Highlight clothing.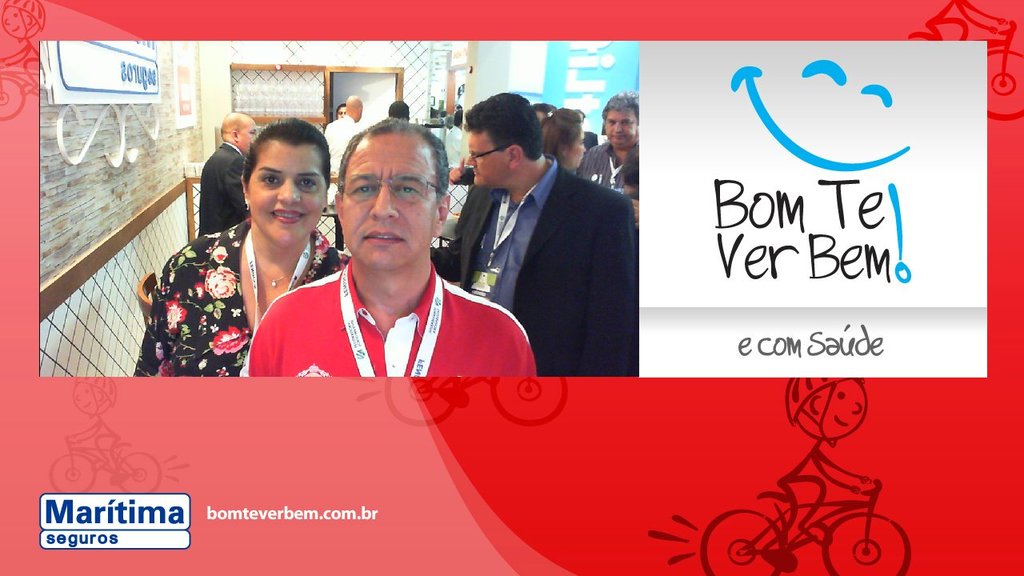
Highlighted region: {"x1": 582, "y1": 140, "x2": 638, "y2": 194}.
